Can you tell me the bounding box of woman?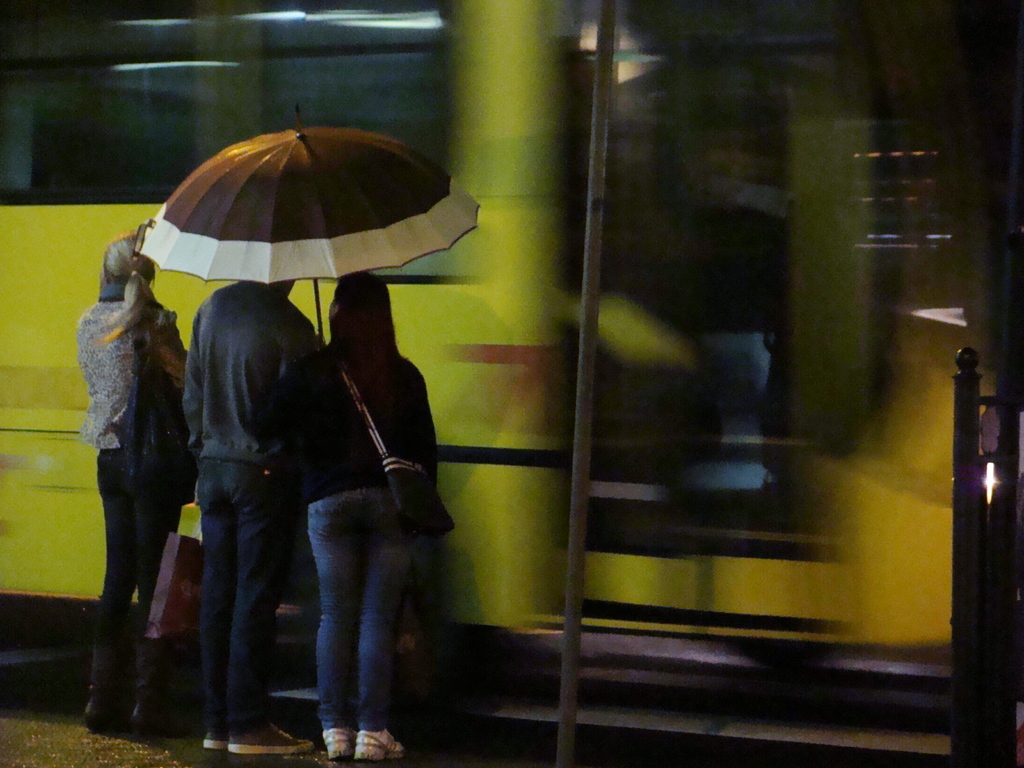
pyautogui.locateOnScreen(280, 264, 438, 762).
